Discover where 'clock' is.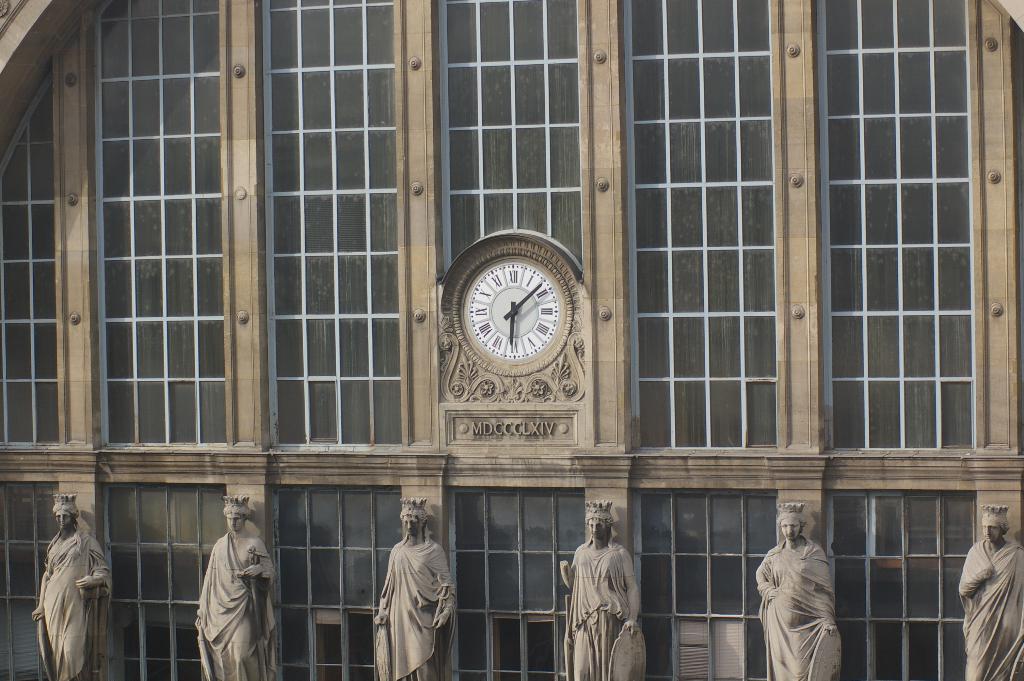
Discovered at x1=445, y1=247, x2=586, y2=382.
